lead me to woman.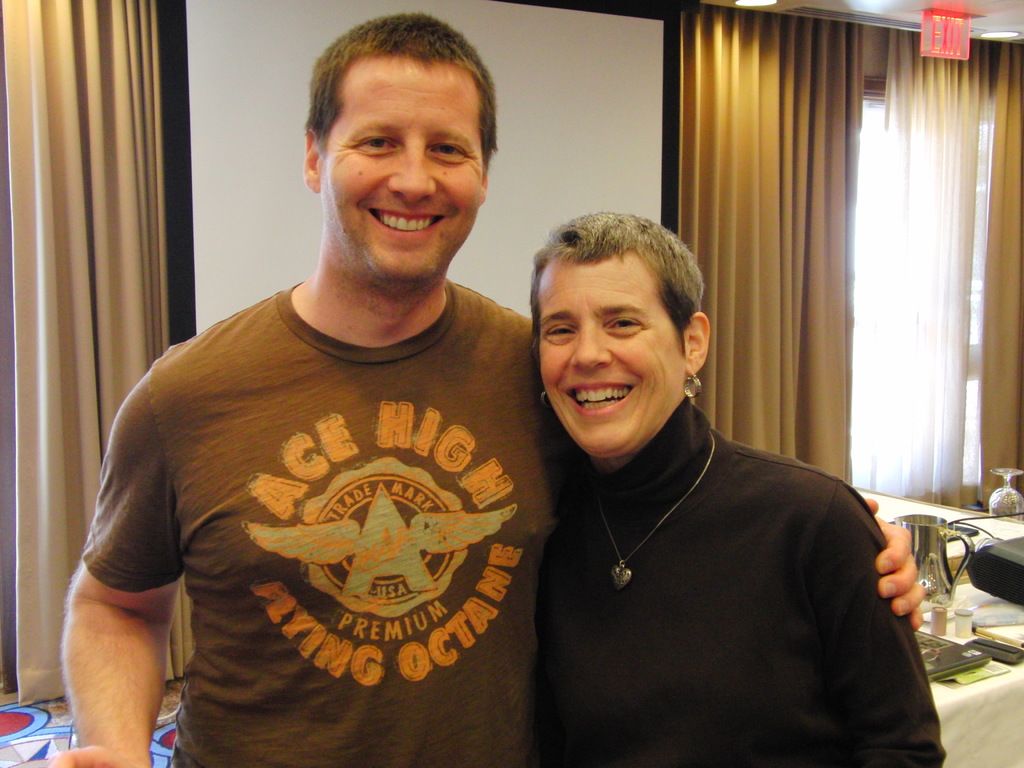
Lead to BBox(502, 205, 918, 767).
